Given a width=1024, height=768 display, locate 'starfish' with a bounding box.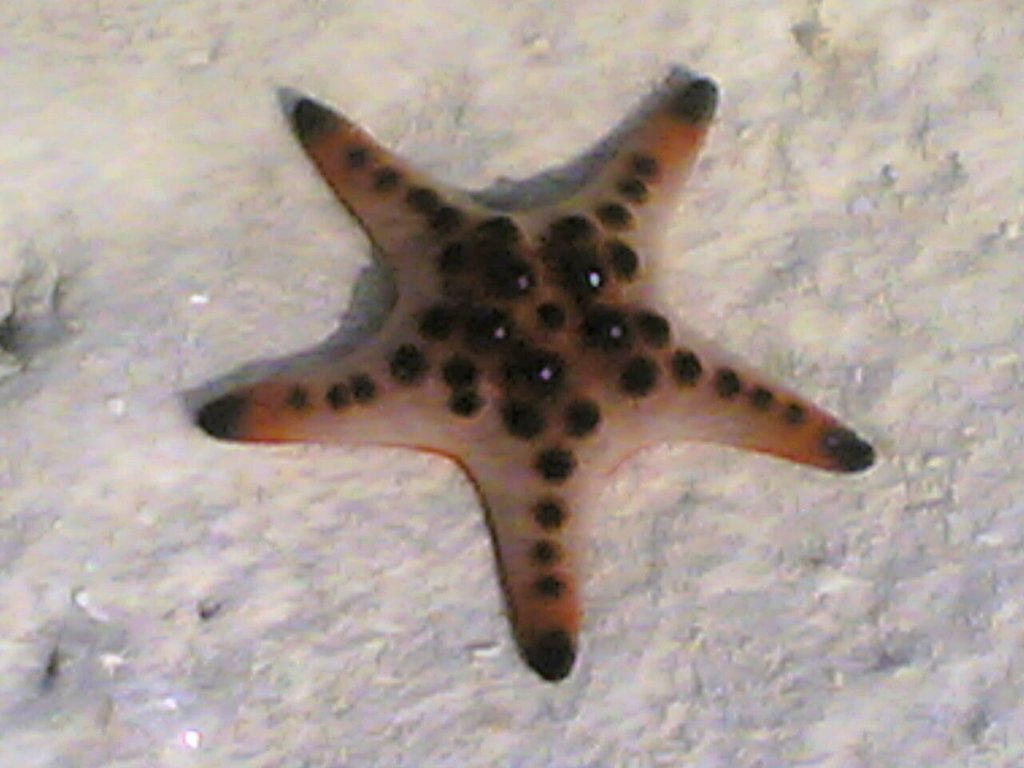
Located: box(194, 74, 874, 682).
